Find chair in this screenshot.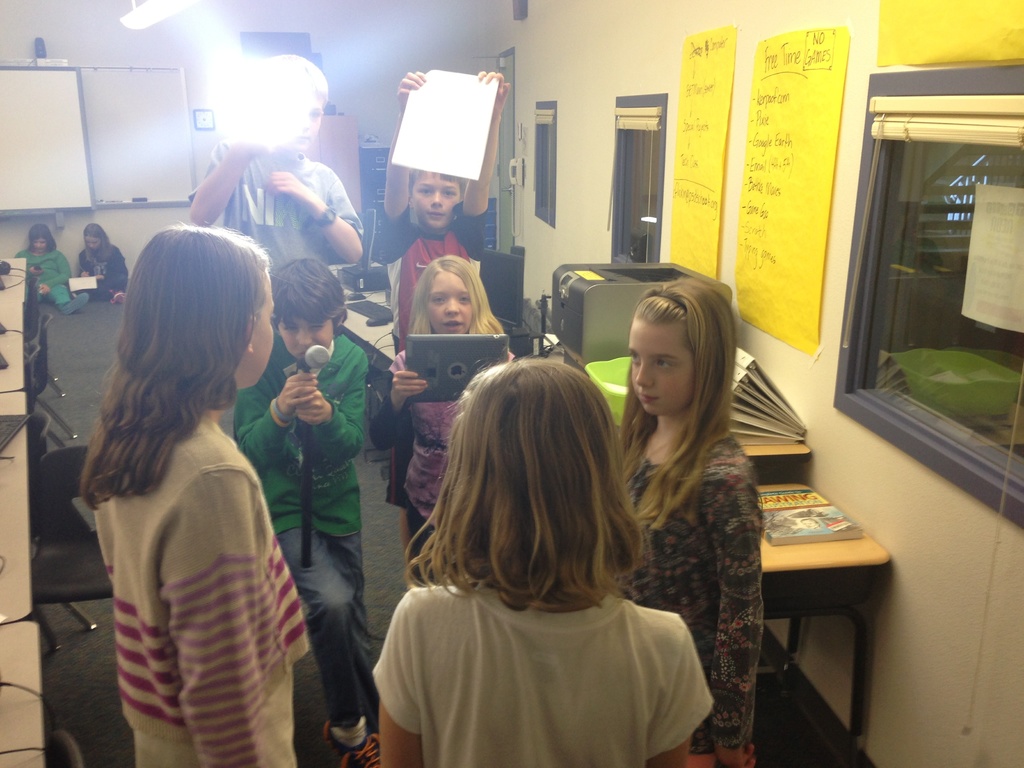
The bounding box for chair is locate(31, 315, 68, 393).
